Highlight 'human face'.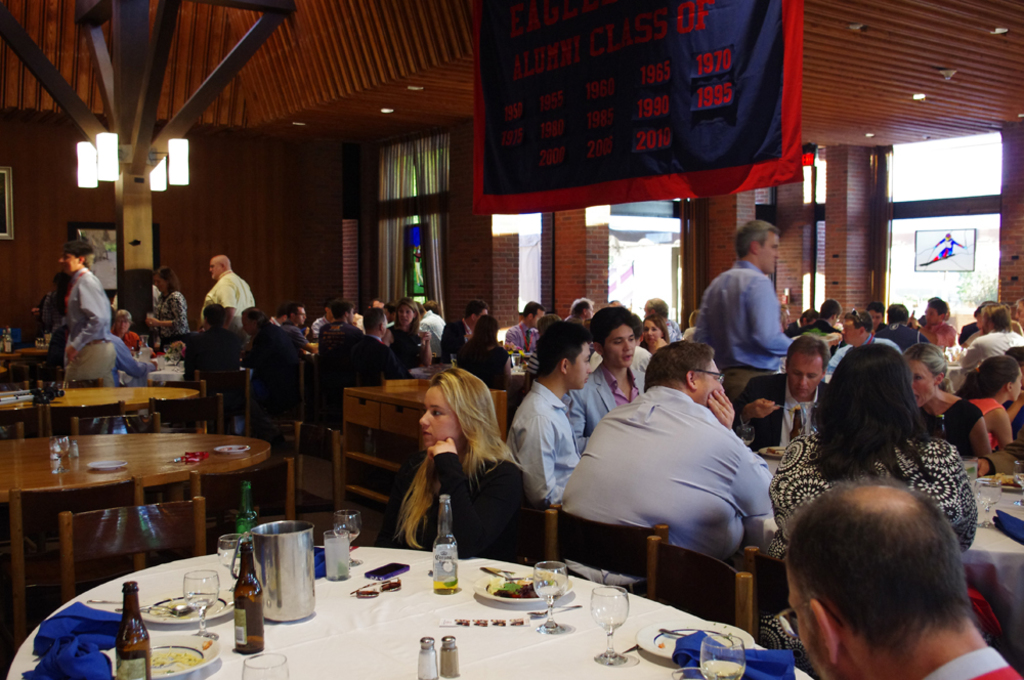
Highlighted region: box=[643, 322, 663, 343].
